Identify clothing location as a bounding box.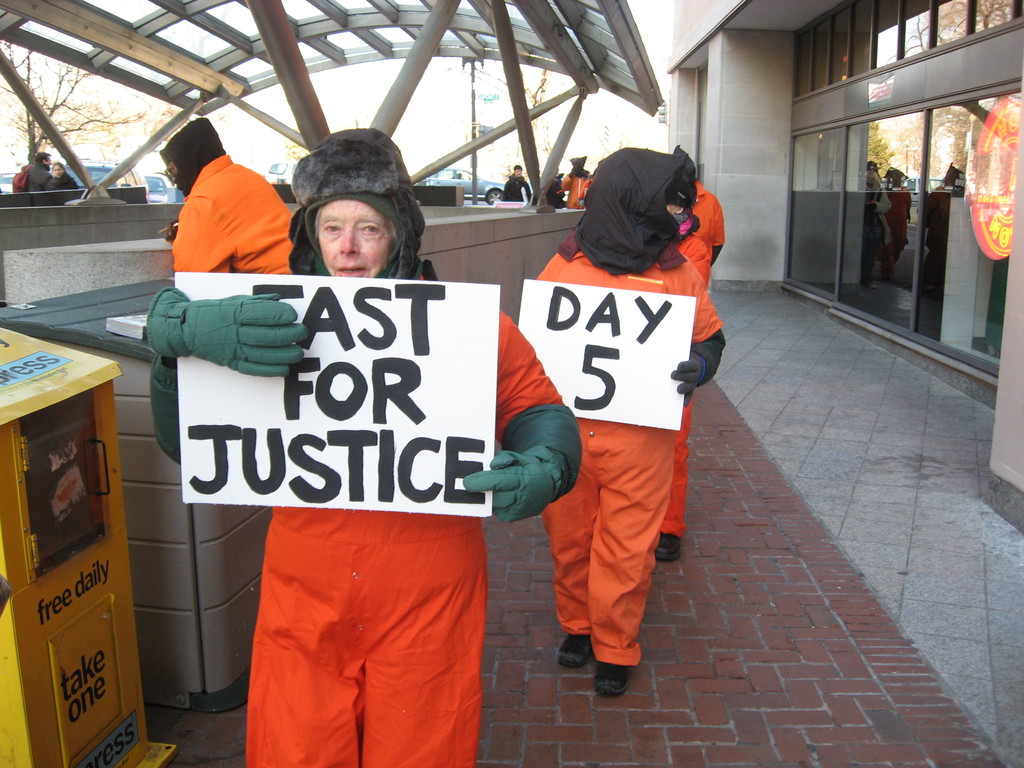
494, 172, 538, 206.
